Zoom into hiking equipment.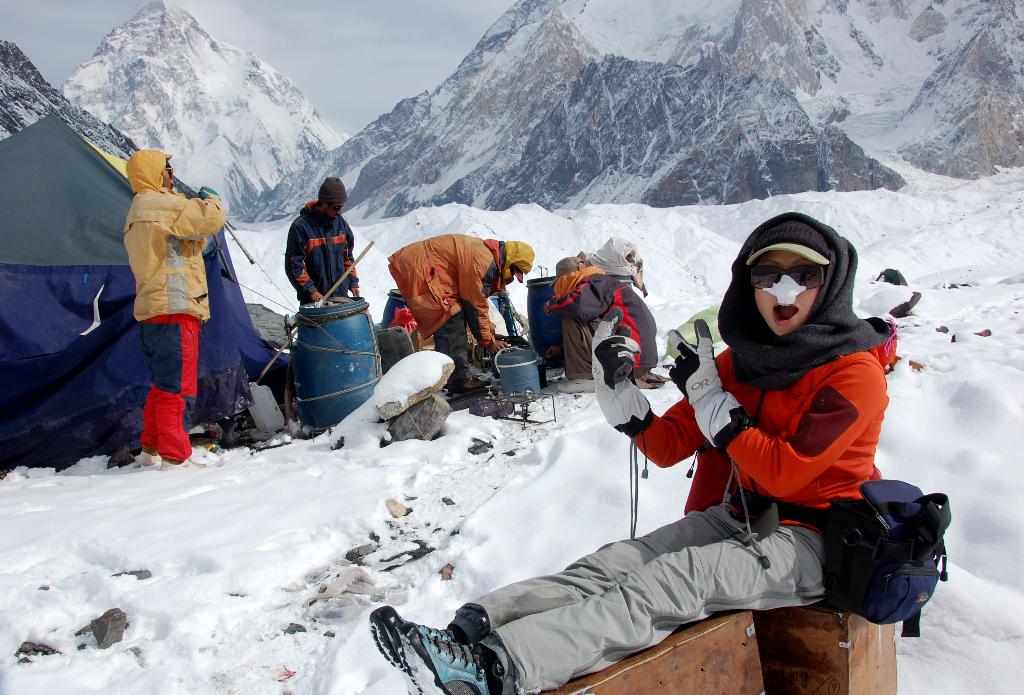
Zoom target: BBox(394, 621, 520, 694).
